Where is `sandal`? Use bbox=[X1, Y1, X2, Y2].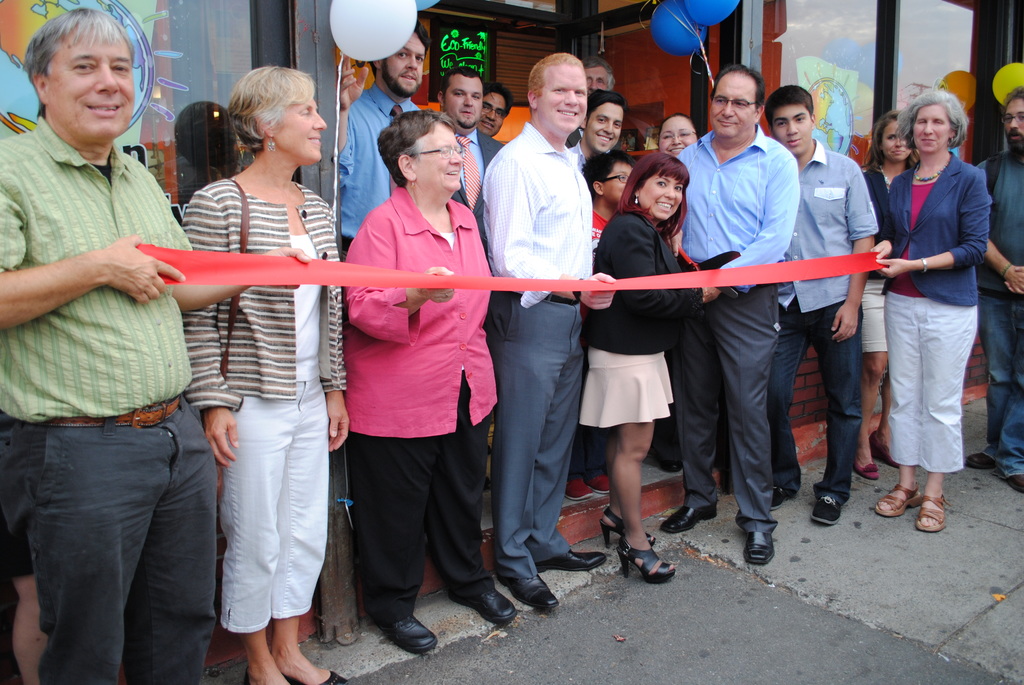
bbox=[876, 481, 921, 516].
